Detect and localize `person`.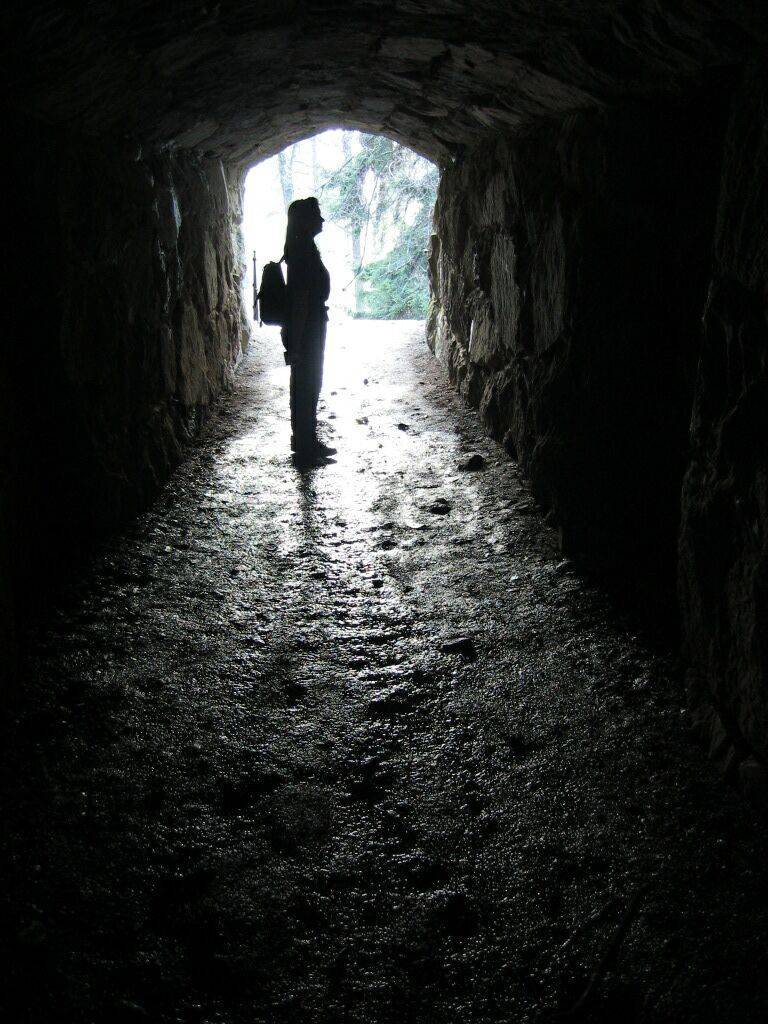
Localized at (x1=242, y1=189, x2=339, y2=470).
